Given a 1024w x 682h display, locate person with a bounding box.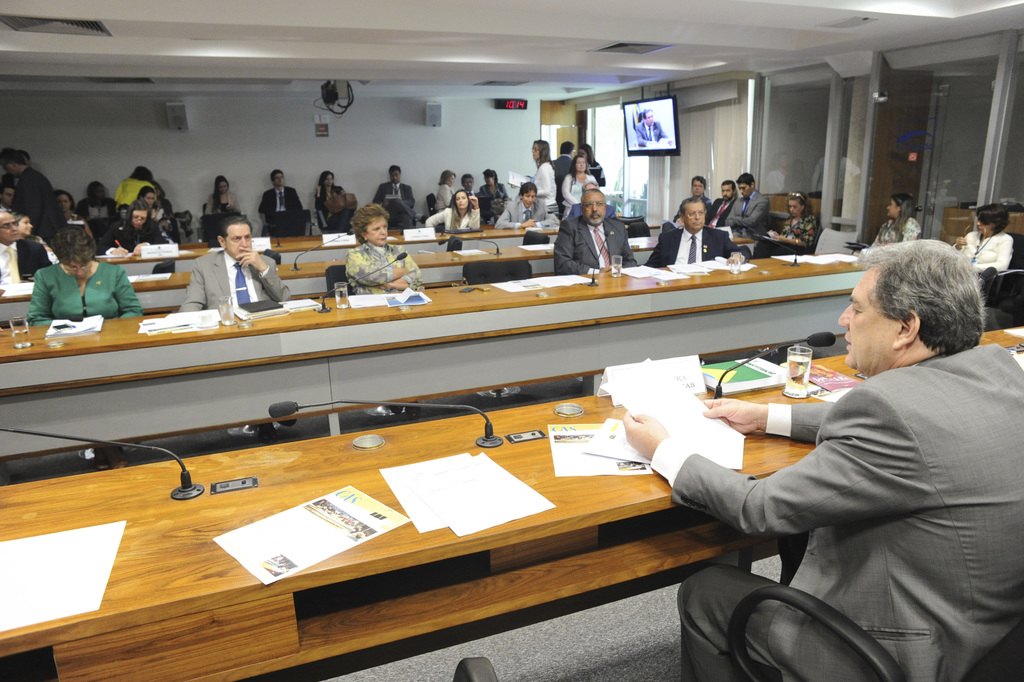
Located: [left=363, top=159, right=418, bottom=234].
